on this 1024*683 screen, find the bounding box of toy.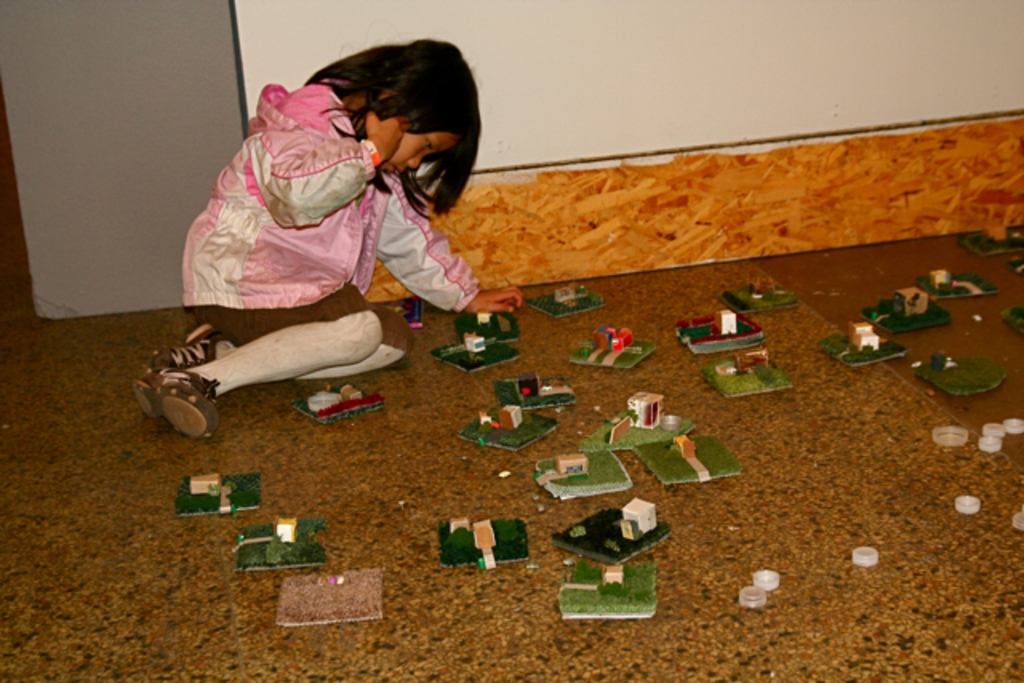
Bounding box: locate(584, 392, 701, 453).
